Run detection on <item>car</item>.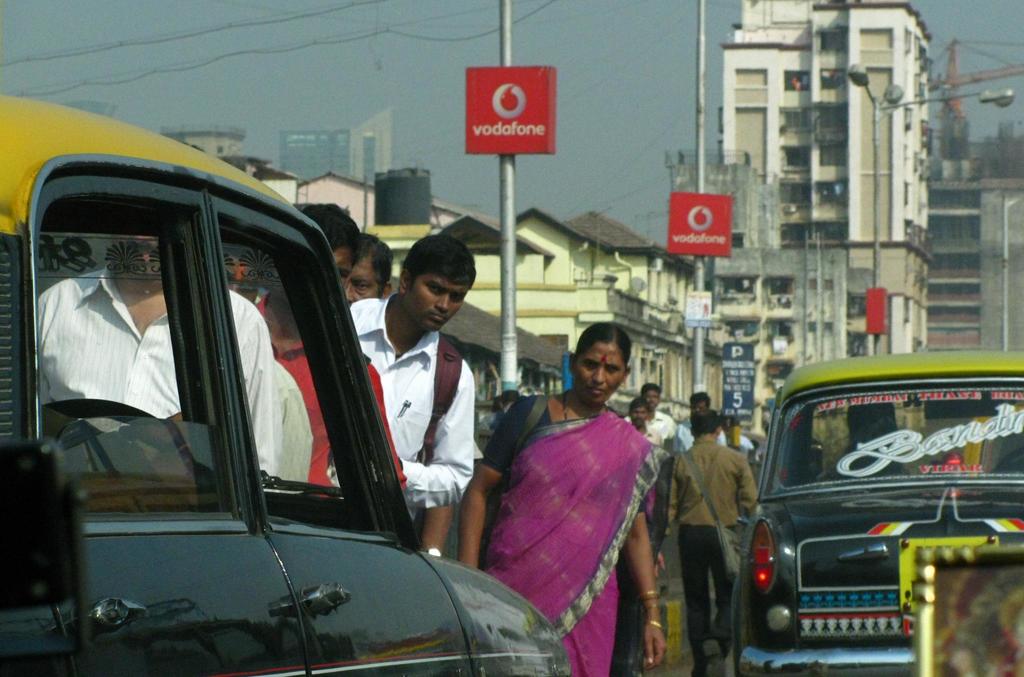
Result: l=0, t=91, r=572, b=676.
